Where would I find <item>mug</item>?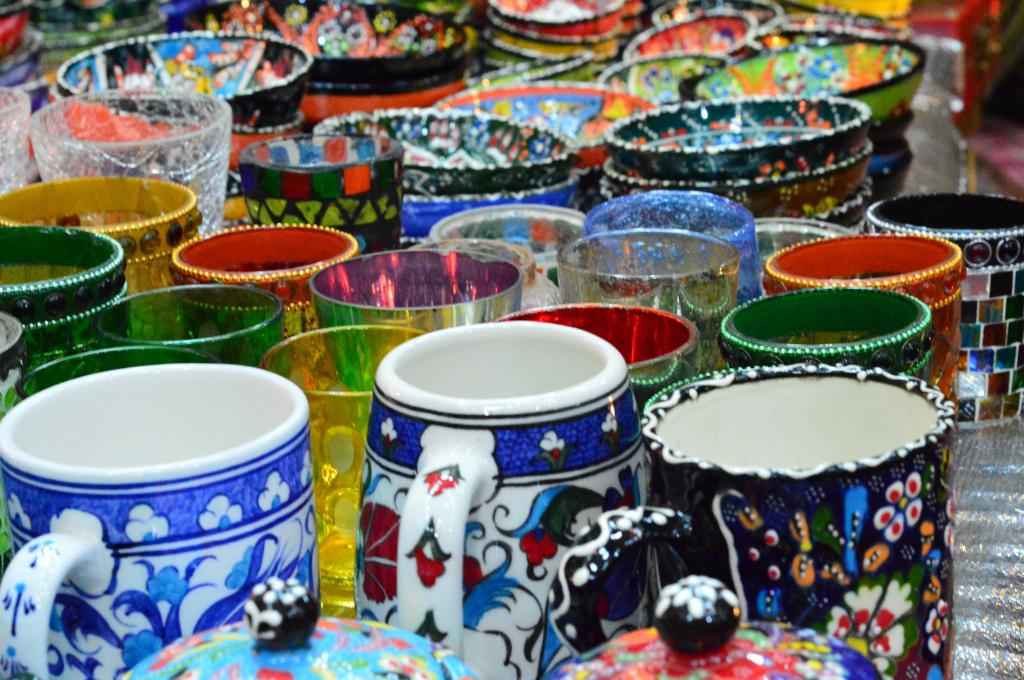
At bbox(239, 133, 404, 253).
